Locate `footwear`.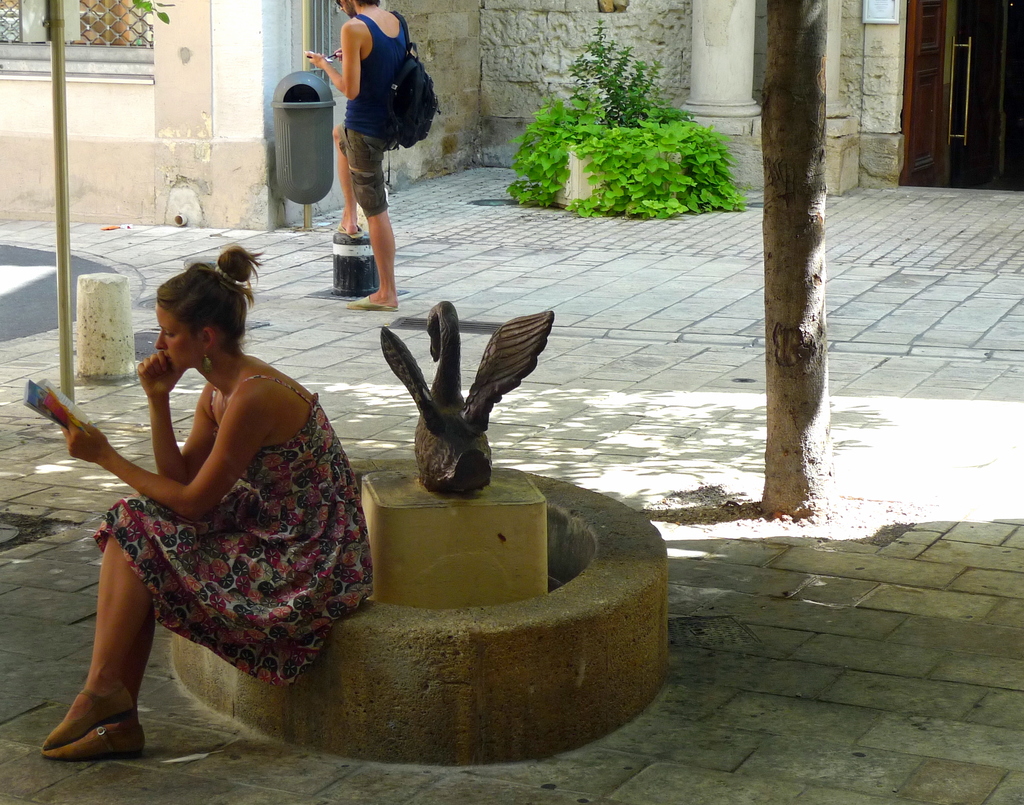
Bounding box: 351/295/404/310.
